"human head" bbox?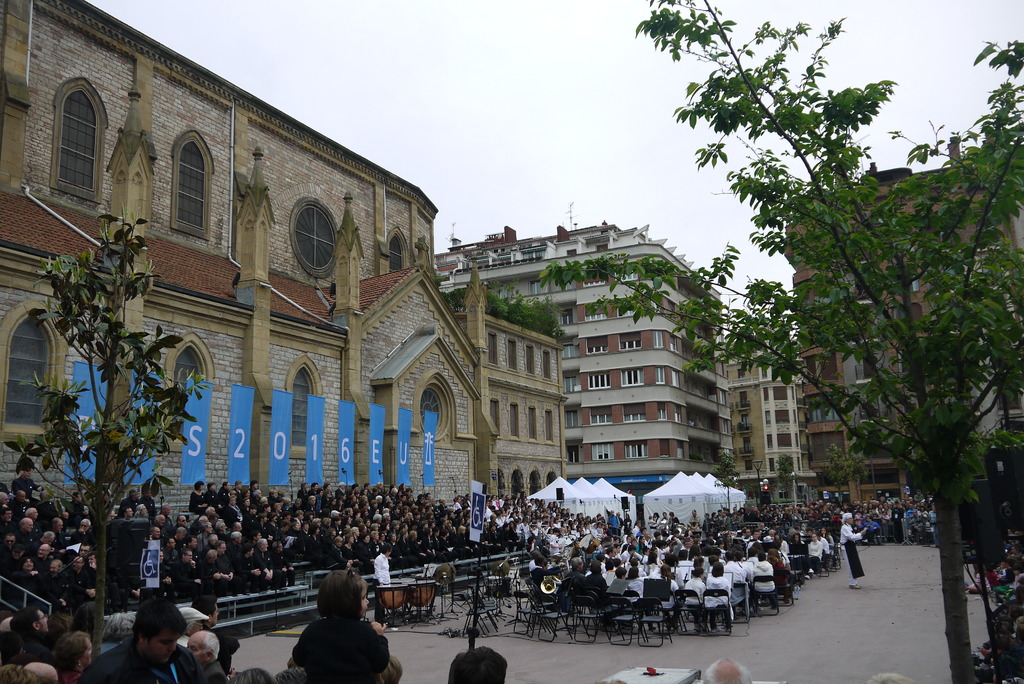
<region>447, 646, 506, 683</region>
